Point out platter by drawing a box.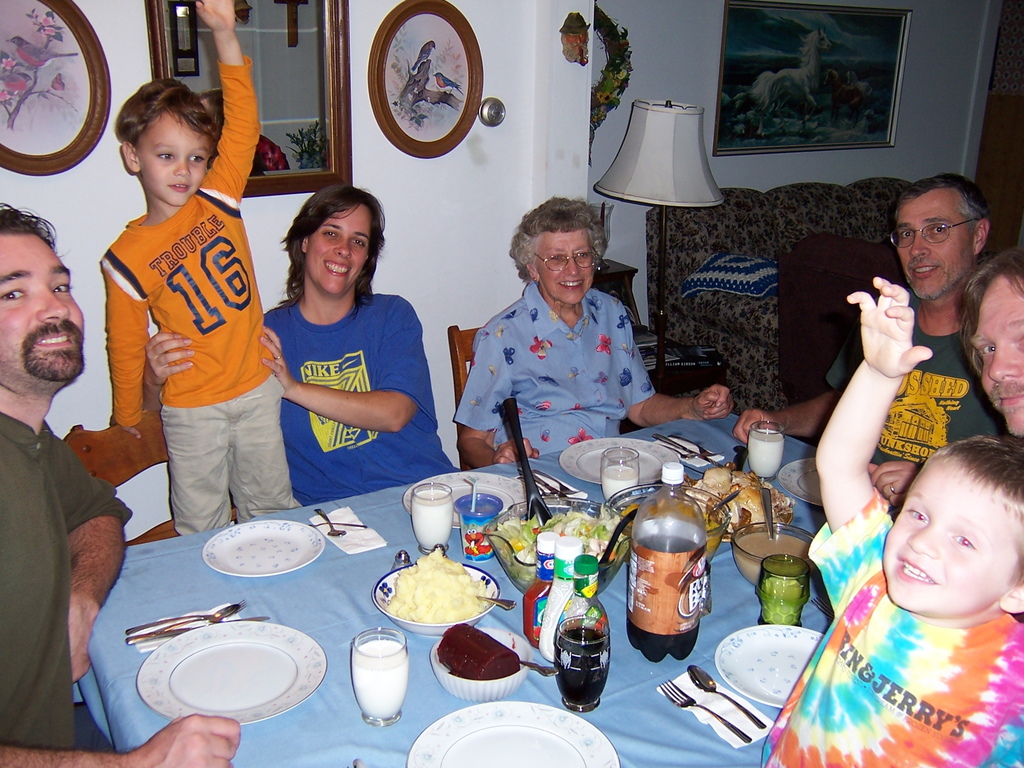
<bbox>779, 458, 822, 505</bbox>.
